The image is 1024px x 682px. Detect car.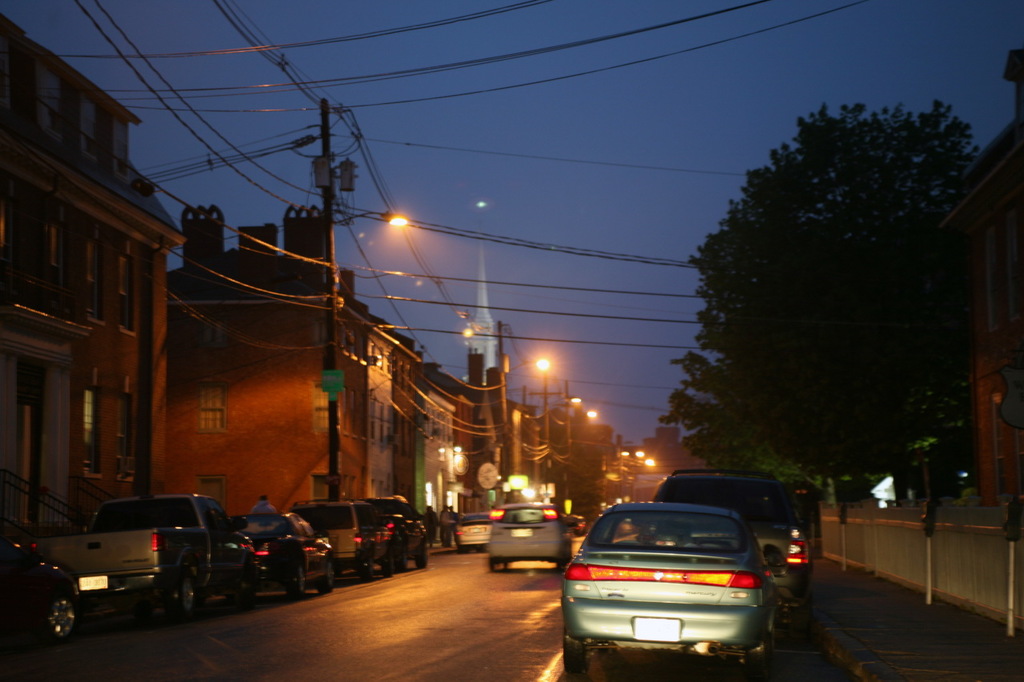
Detection: region(454, 505, 489, 546).
